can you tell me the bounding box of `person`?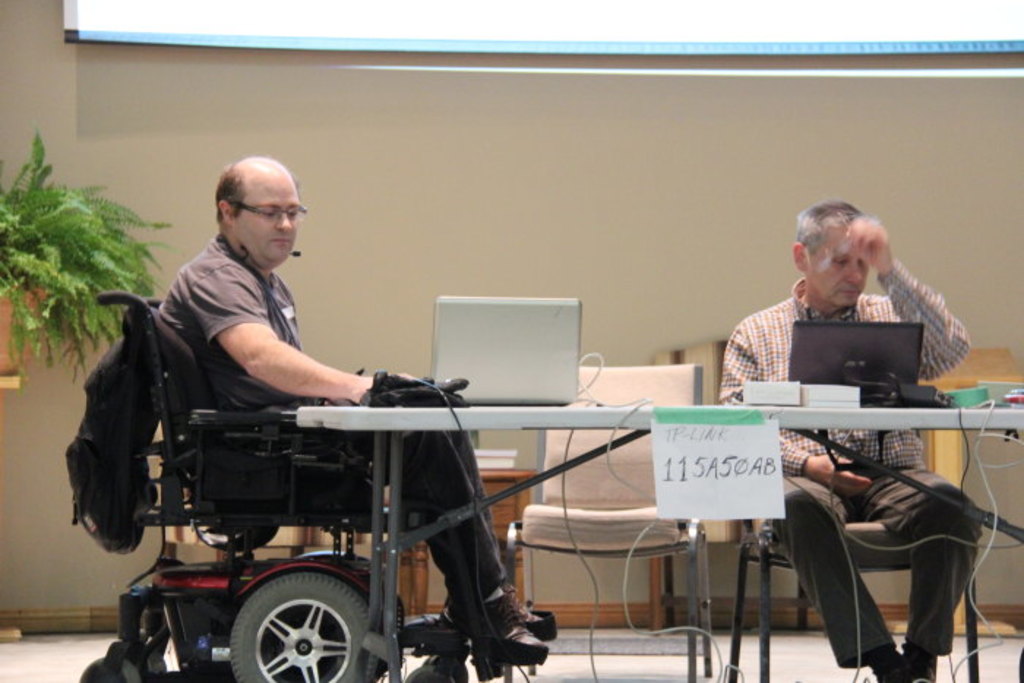
select_region(157, 155, 544, 667).
